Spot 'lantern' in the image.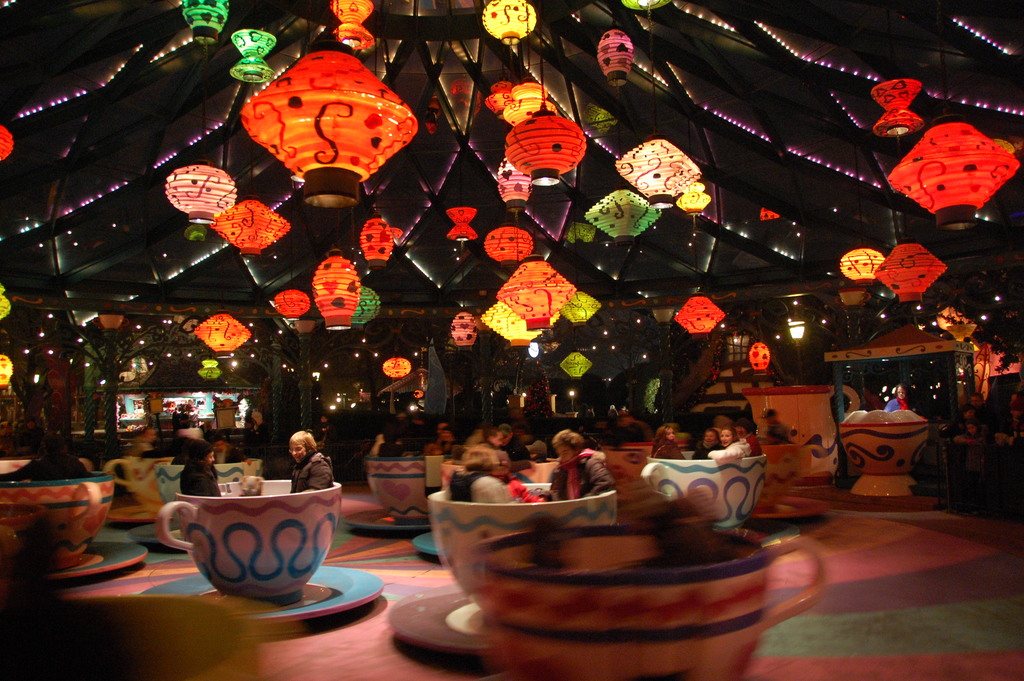
'lantern' found at select_region(197, 360, 220, 381).
